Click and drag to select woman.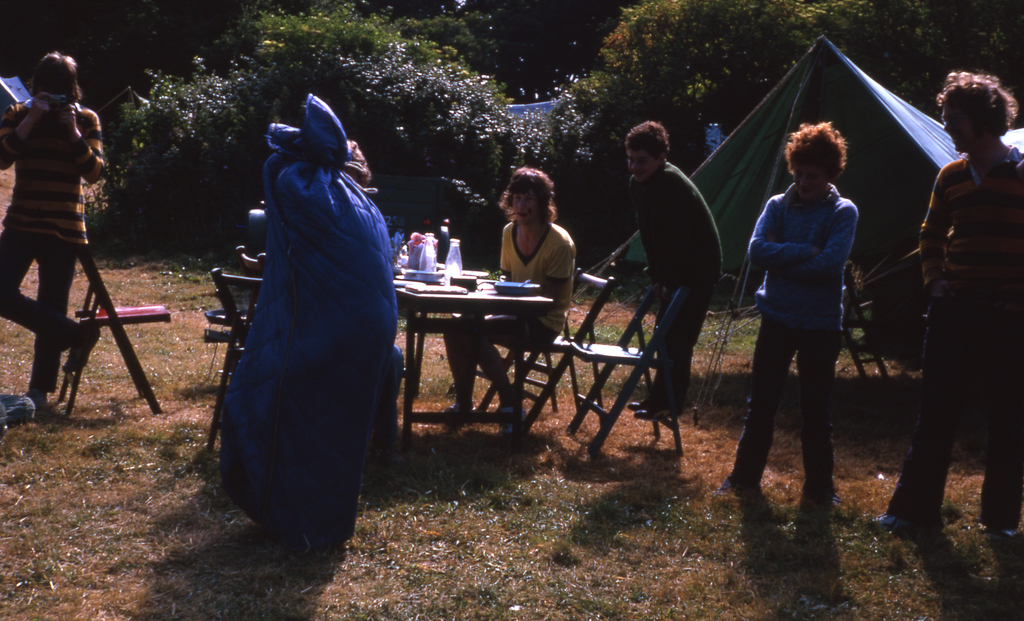
Selection: bbox=[0, 49, 104, 416].
